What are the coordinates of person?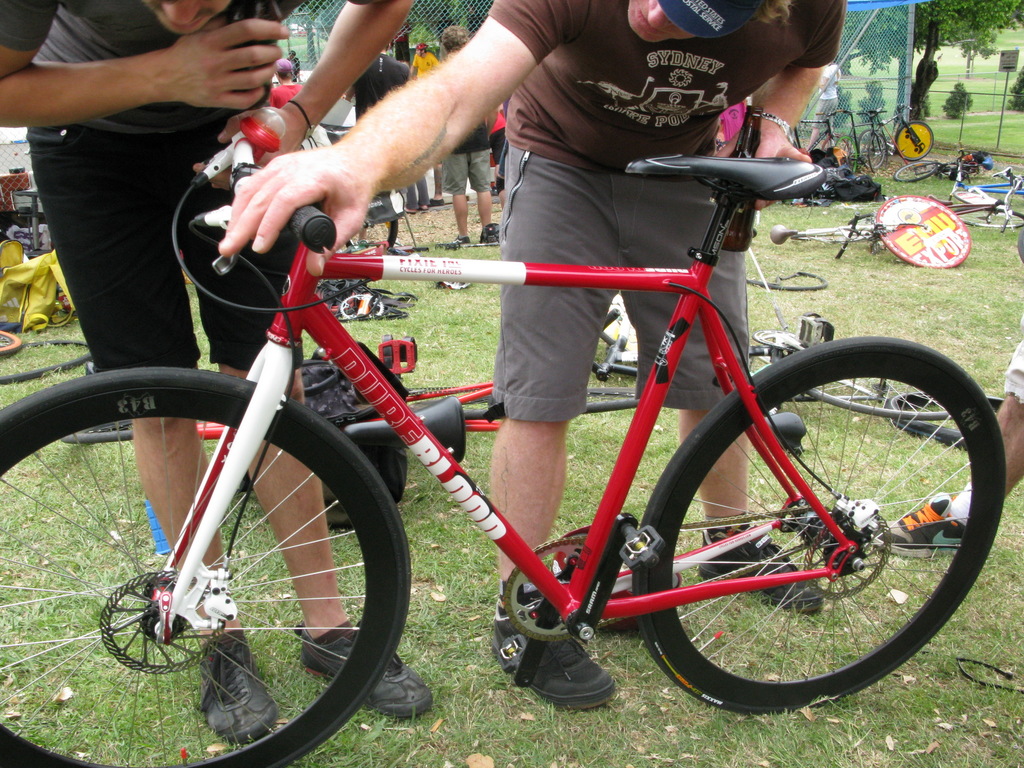
x1=218, y1=0, x2=845, y2=710.
